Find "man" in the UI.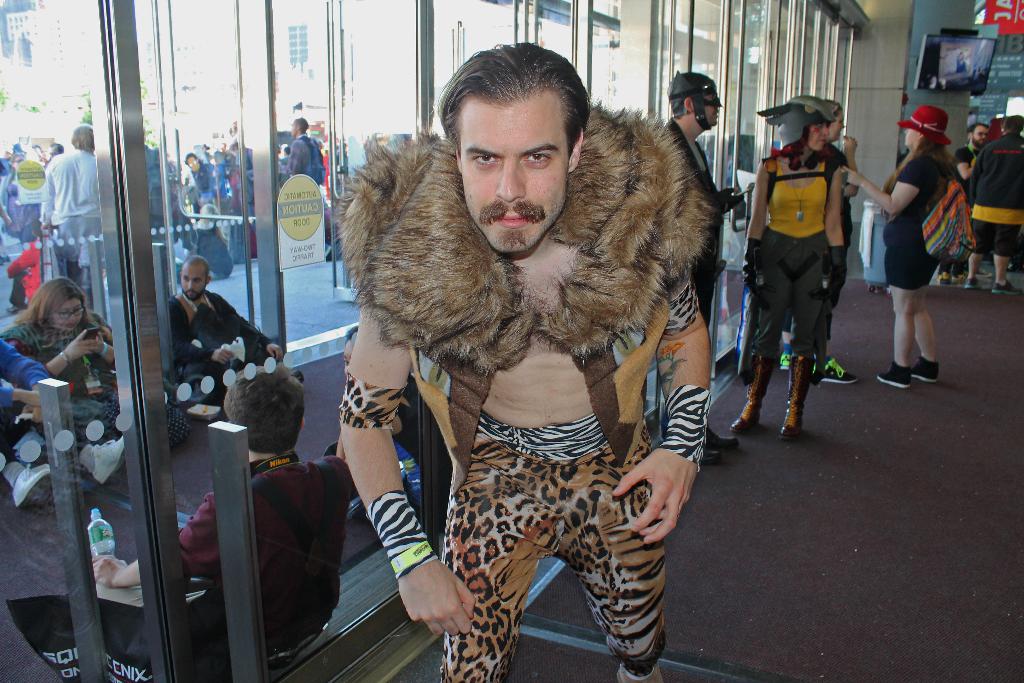
UI element at rect(167, 256, 285, 413).
